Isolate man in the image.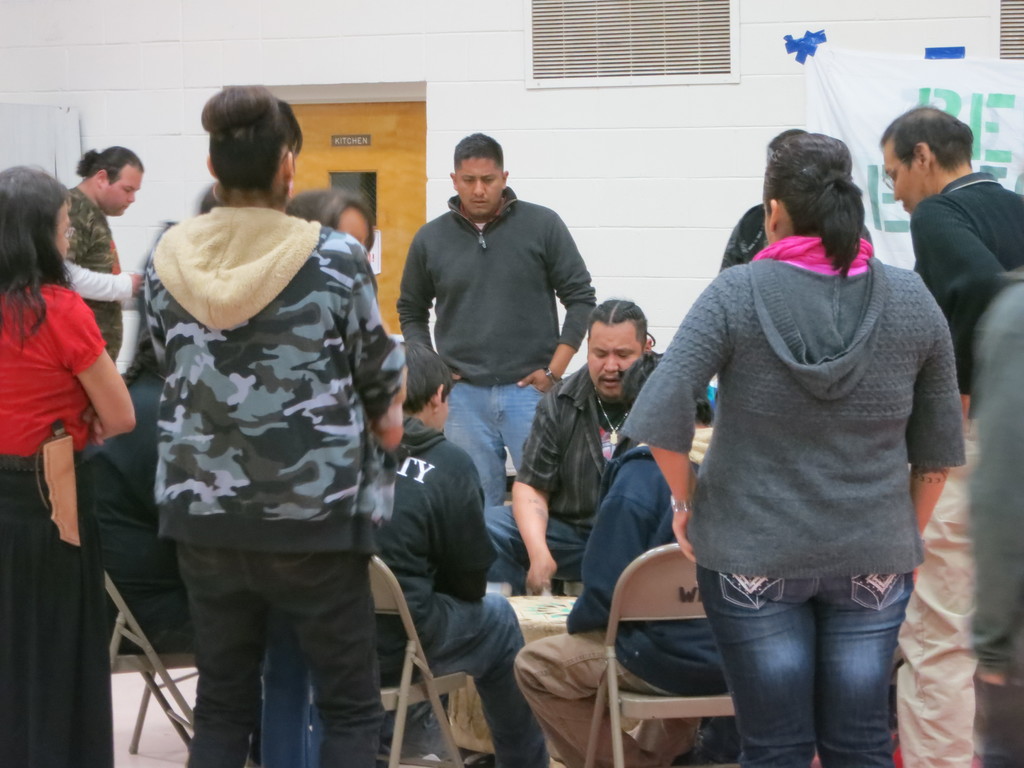
Isolated region: bbox=[61, 148, 139, 360].
